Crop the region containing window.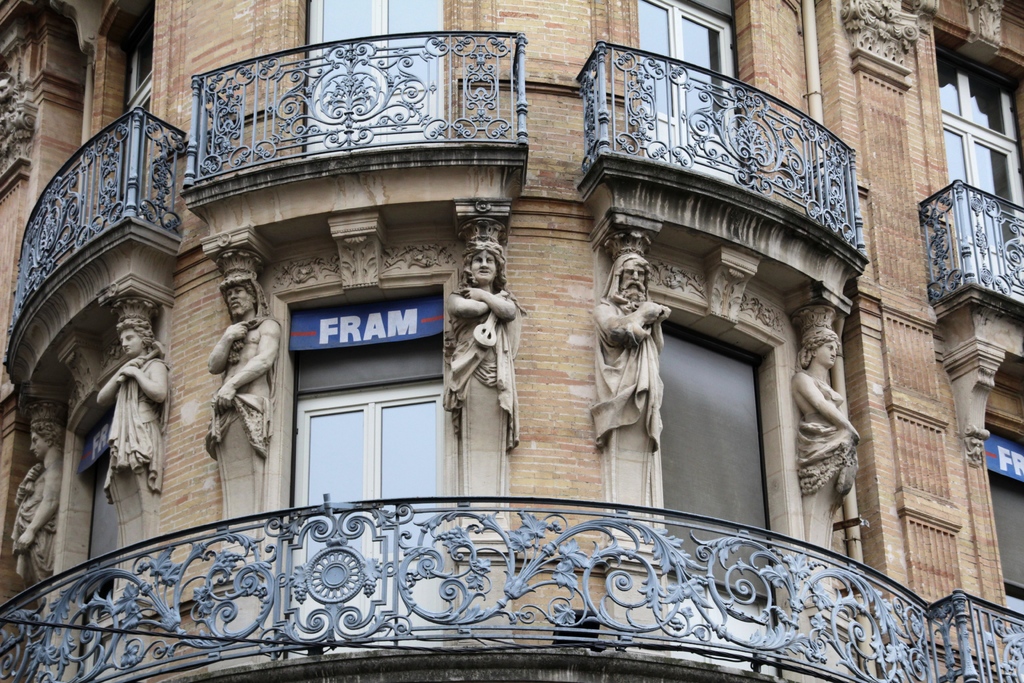
Crop region: x1=670, y1=304, x2=783, y2=518.
